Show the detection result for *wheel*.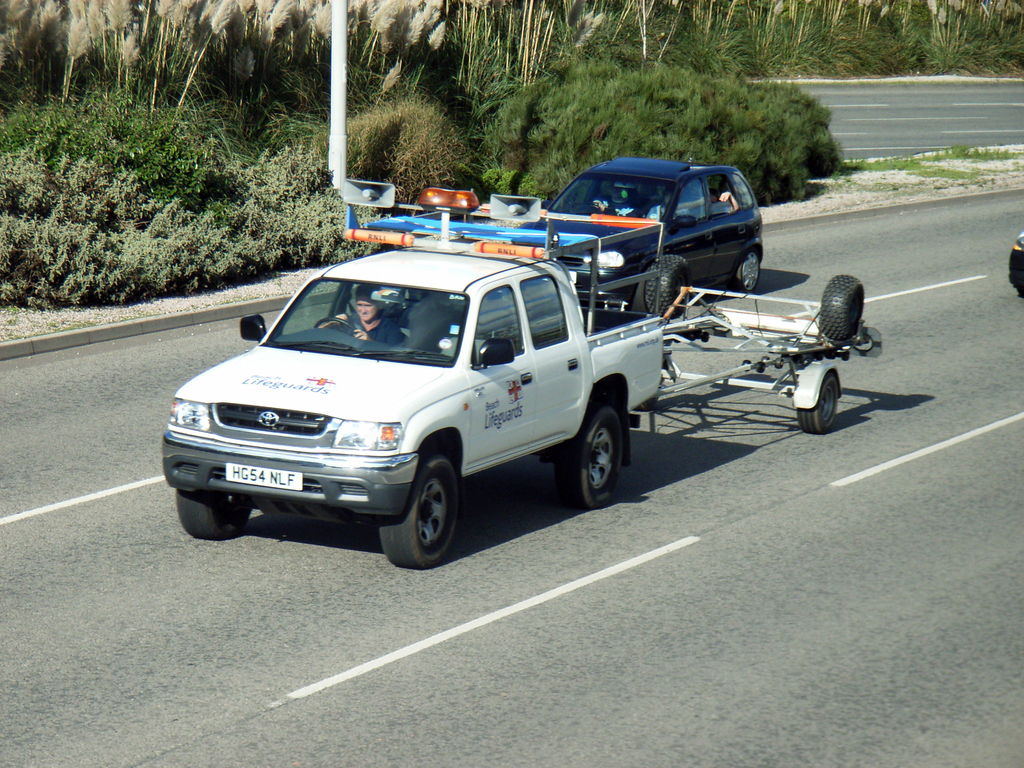
(left=582, top=201, right=609, bottom=213).
